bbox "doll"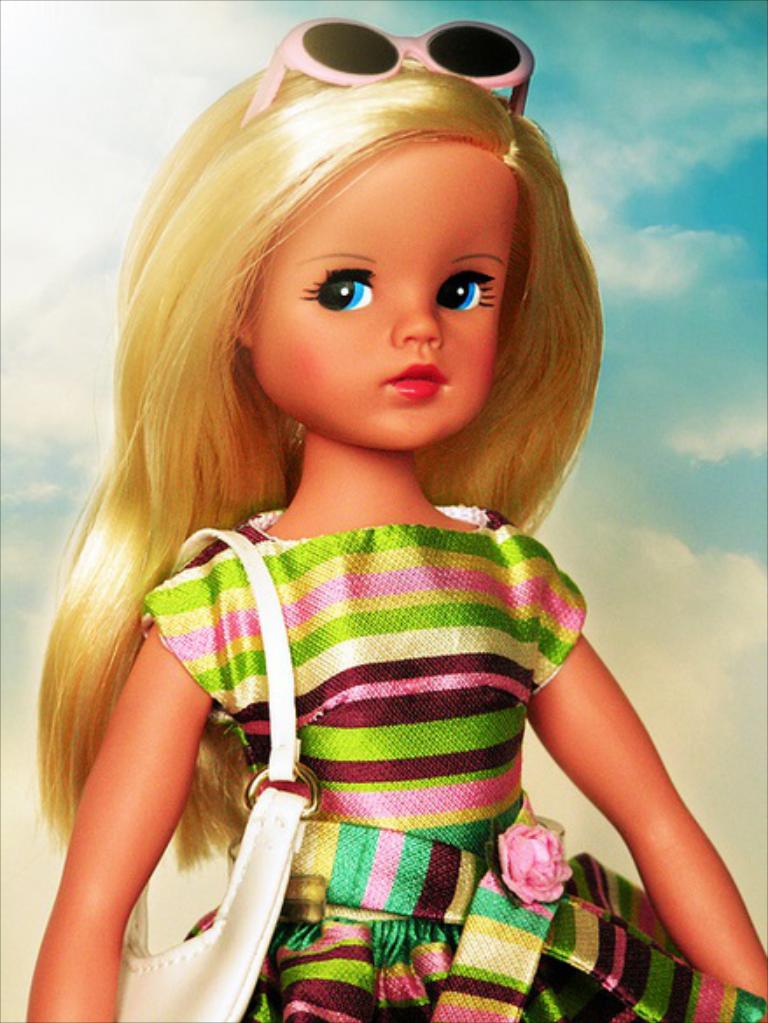
left=31, top=0, right=766, bottom=1021
